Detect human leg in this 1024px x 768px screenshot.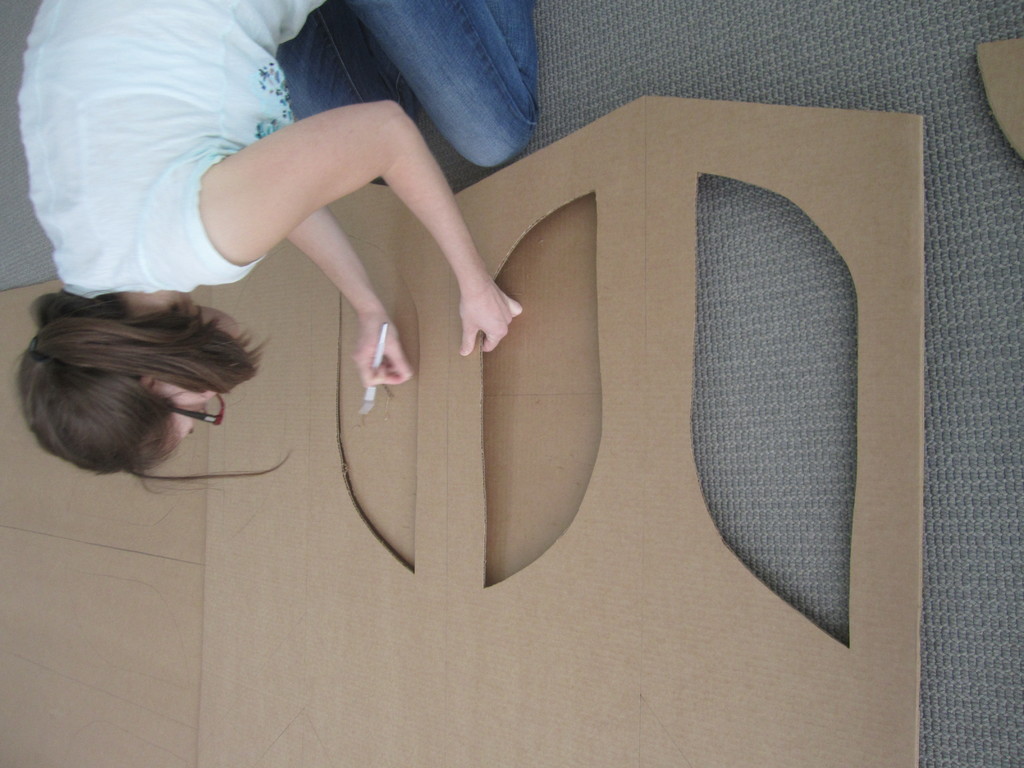
Detection: 271:0:538:158.
